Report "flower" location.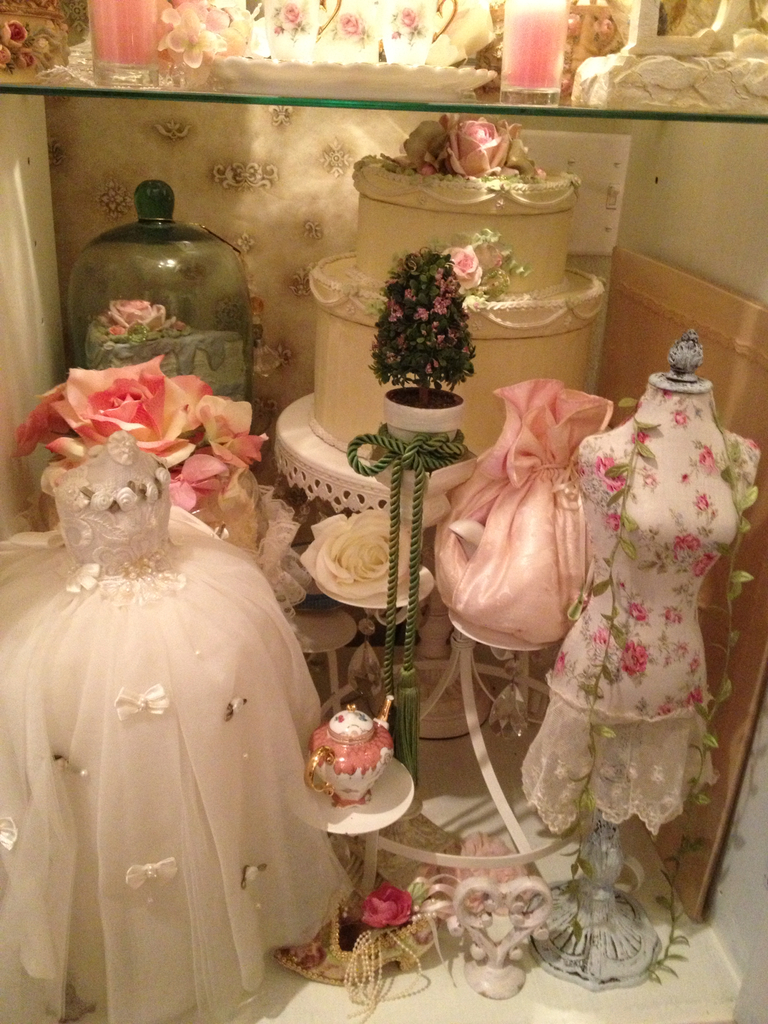
Report: x1=671, y1=407, x2=694, y2=426.
